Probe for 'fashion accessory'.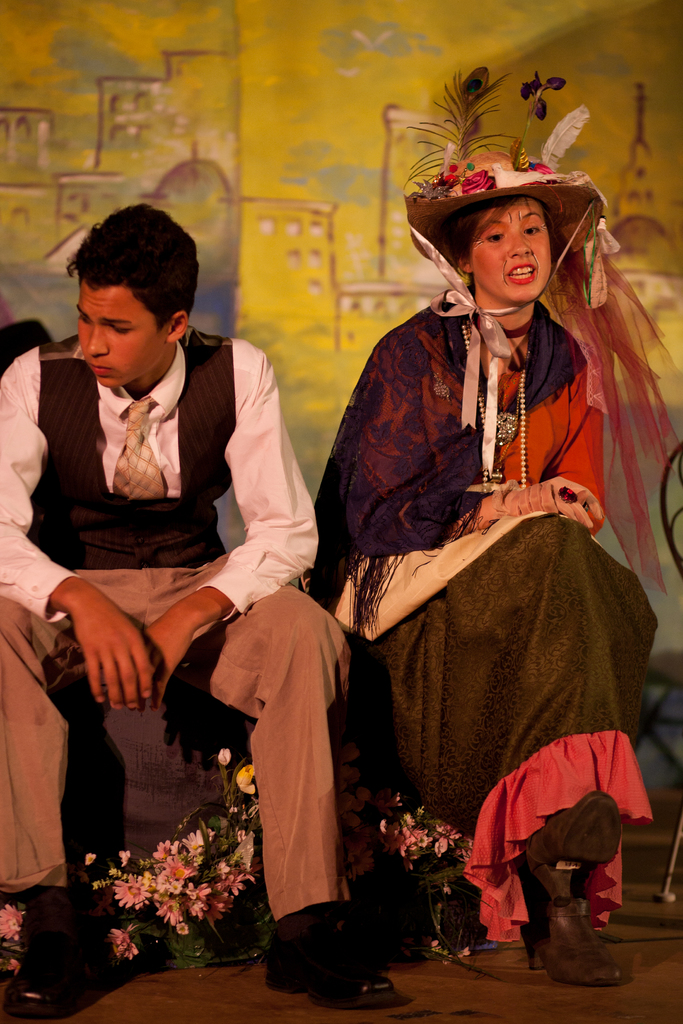
Probe result: [left=523, top=901, right=623, bottom=987].
